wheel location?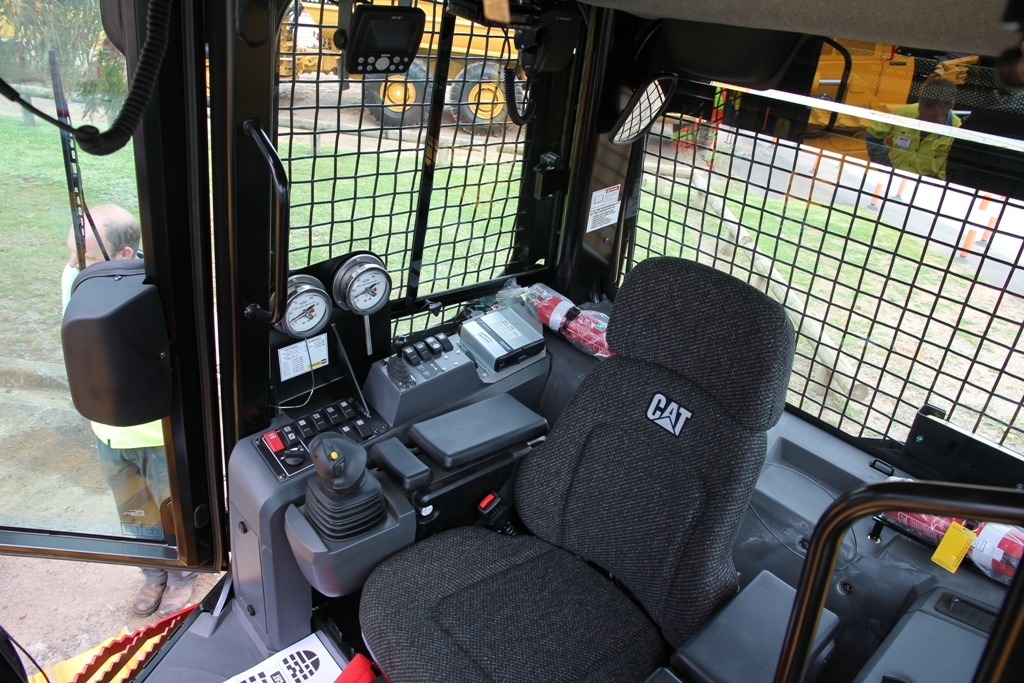
[364,56,440,137]
